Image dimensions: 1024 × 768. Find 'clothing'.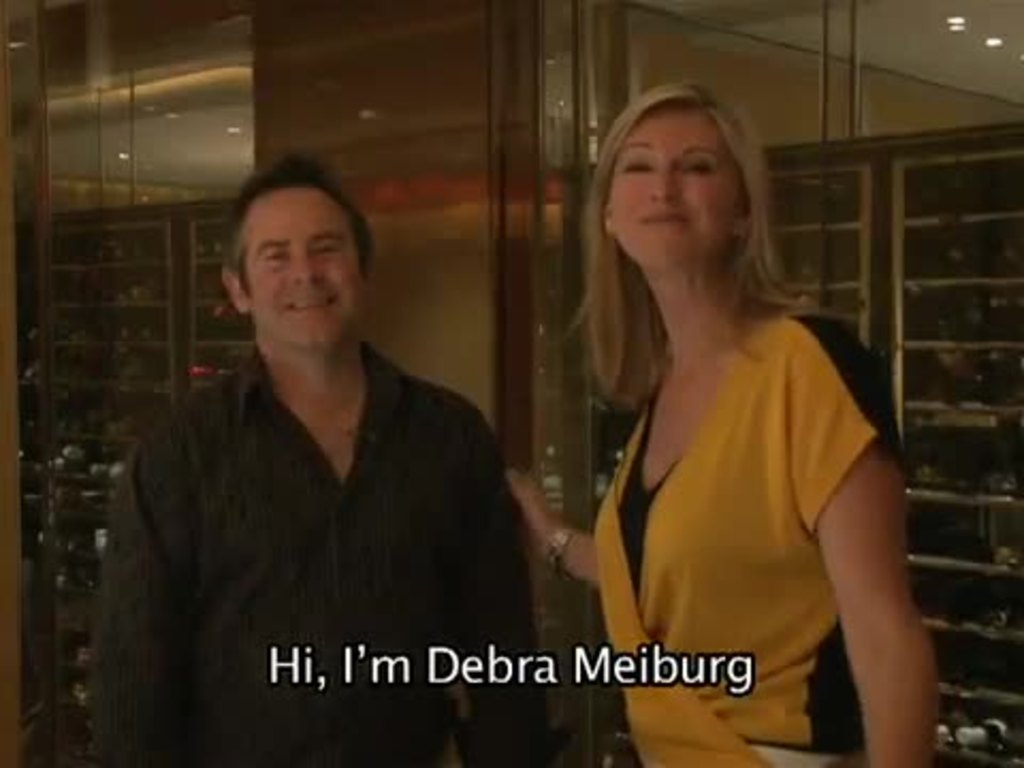
pyautogui.locateOnScreen(595, 318, 890, 766).
